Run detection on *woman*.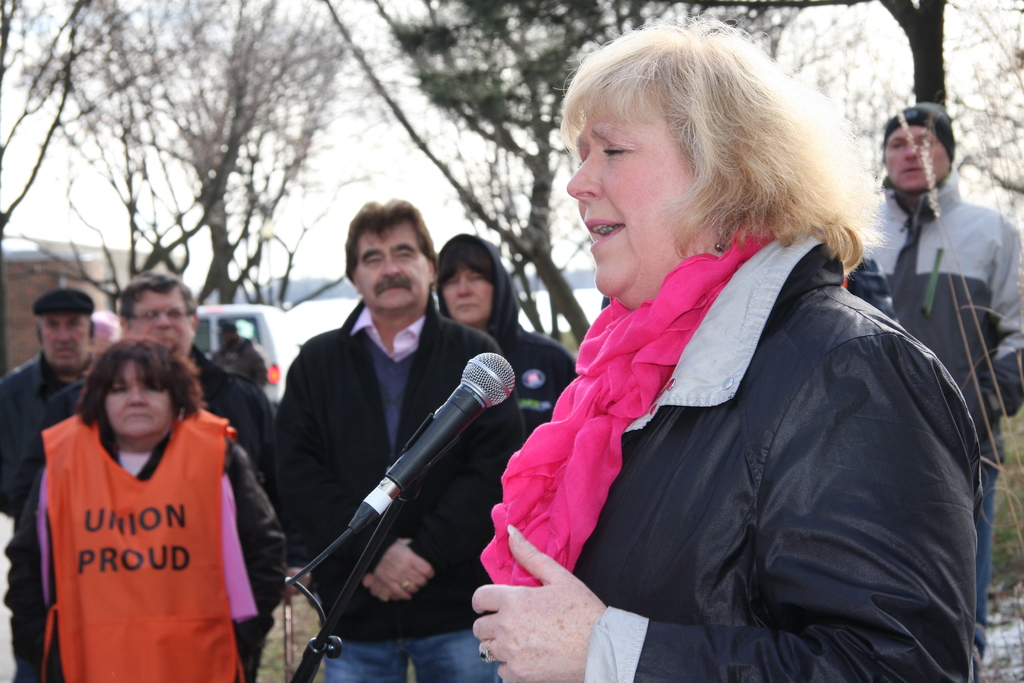
Result: <bbox>473, 47, 993, 670</bbox>.
